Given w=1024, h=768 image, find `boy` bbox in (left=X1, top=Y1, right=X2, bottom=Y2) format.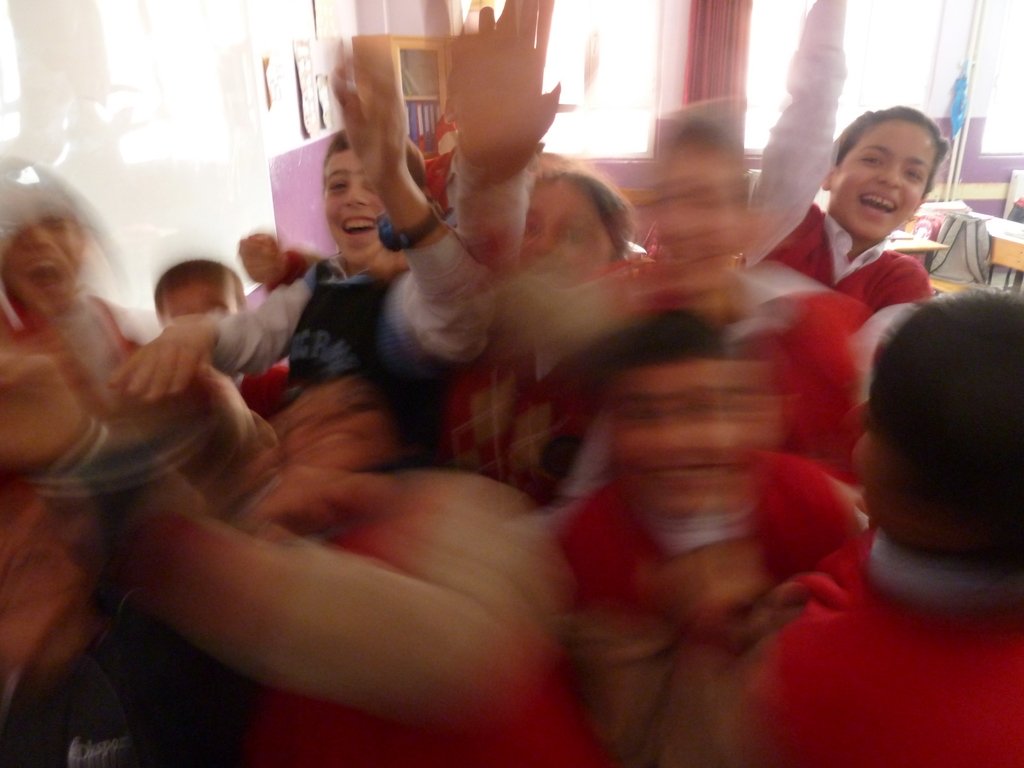
(left=745, top=97, right=982, bottom=454).
